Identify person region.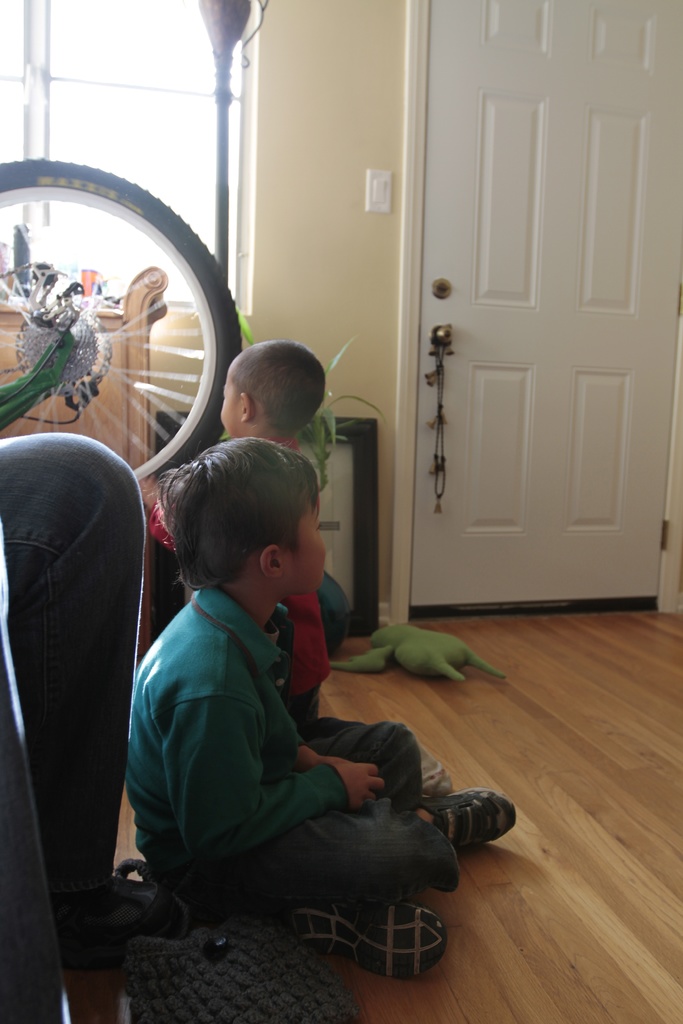
Region: [122,433,517,988].
